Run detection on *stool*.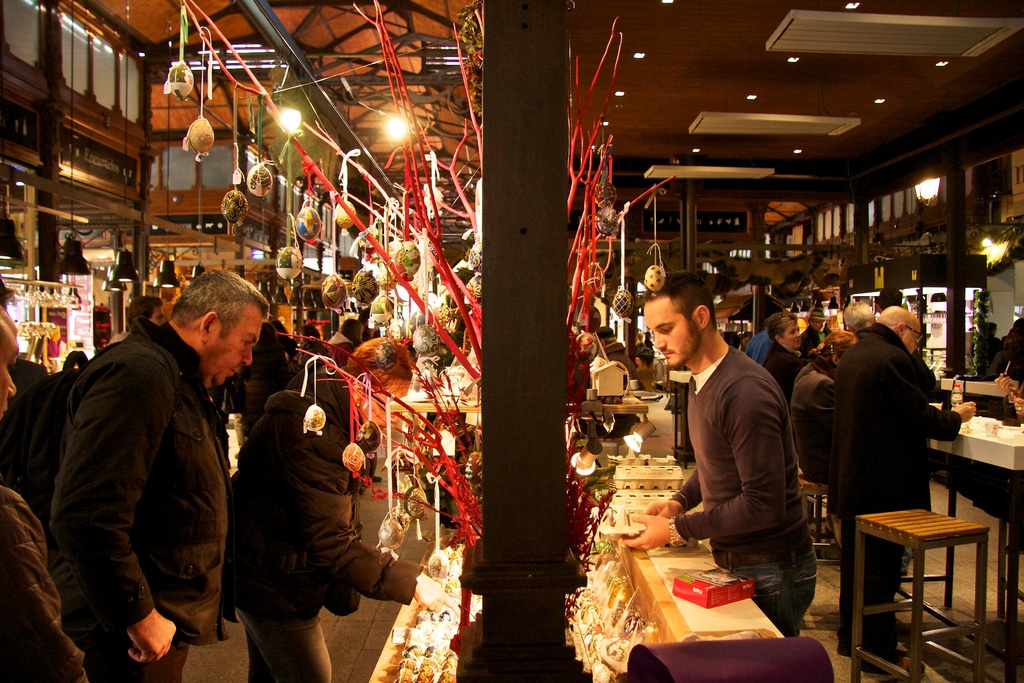
Result: 855:509:988:682.
